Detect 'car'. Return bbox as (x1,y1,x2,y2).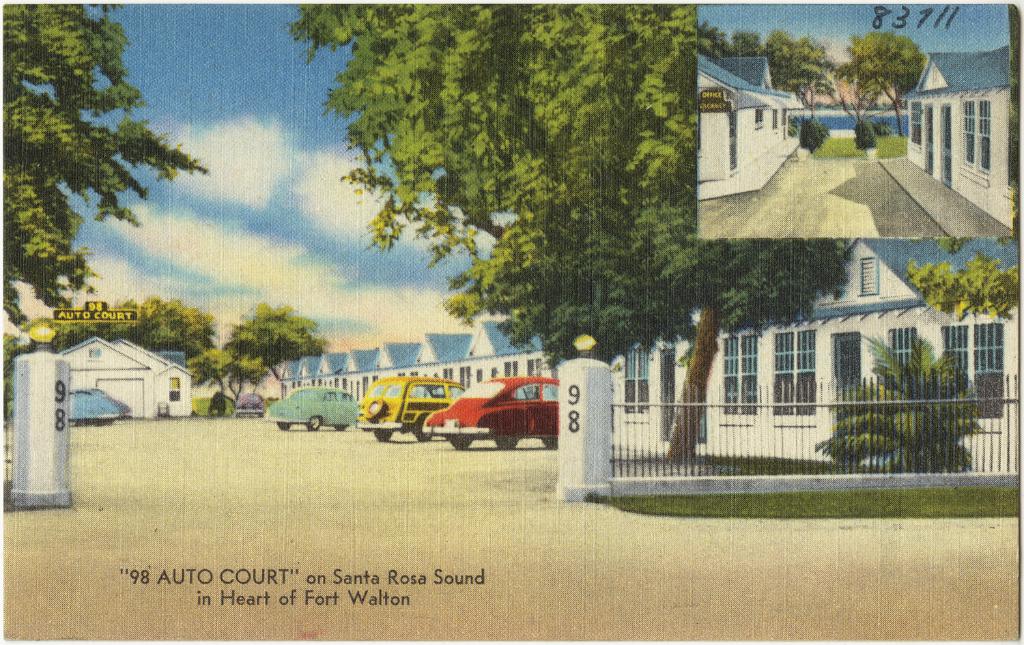
(233,393,264,419).
